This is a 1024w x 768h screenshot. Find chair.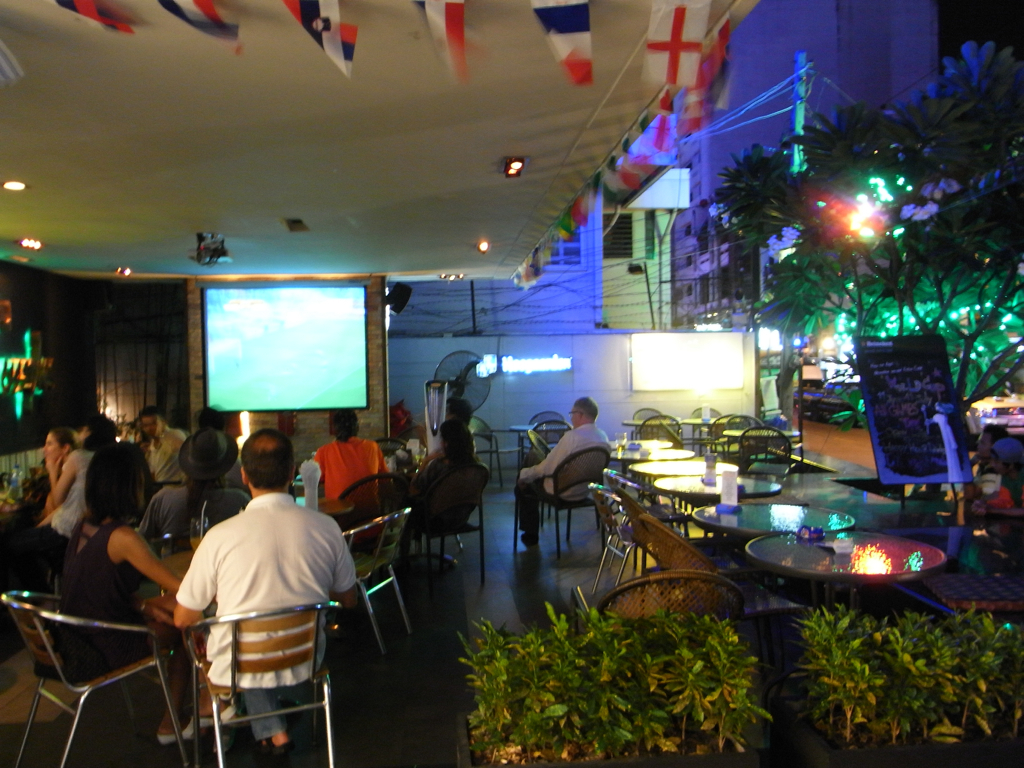
Bounding box: BBox(180, 599, 344, 767).
